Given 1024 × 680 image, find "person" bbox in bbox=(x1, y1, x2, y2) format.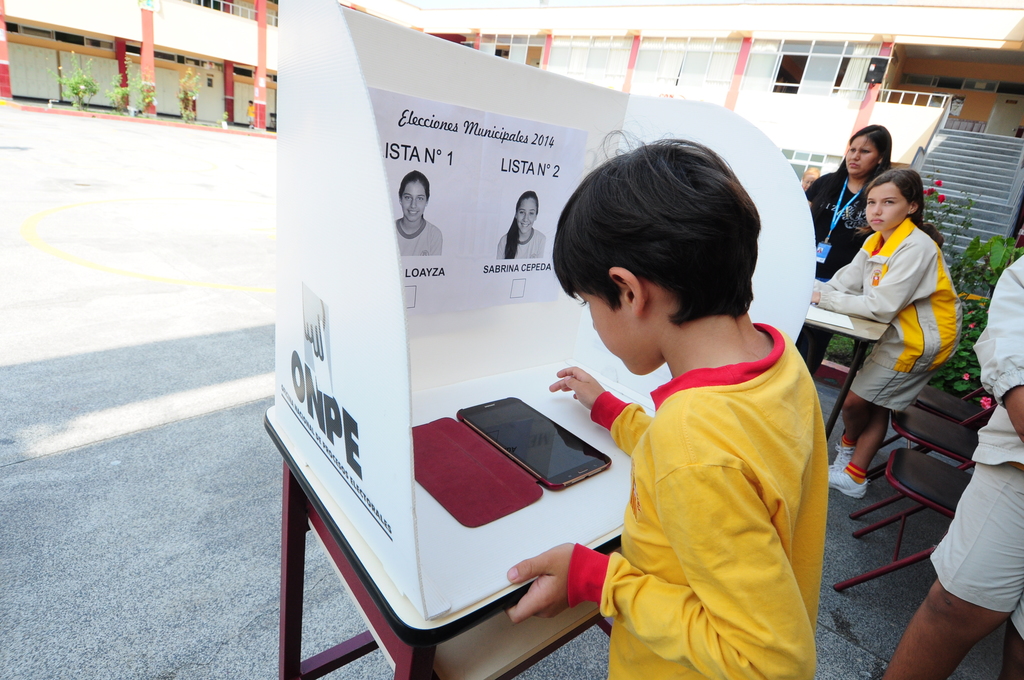
bbox=(241, 99, 256, 127).
